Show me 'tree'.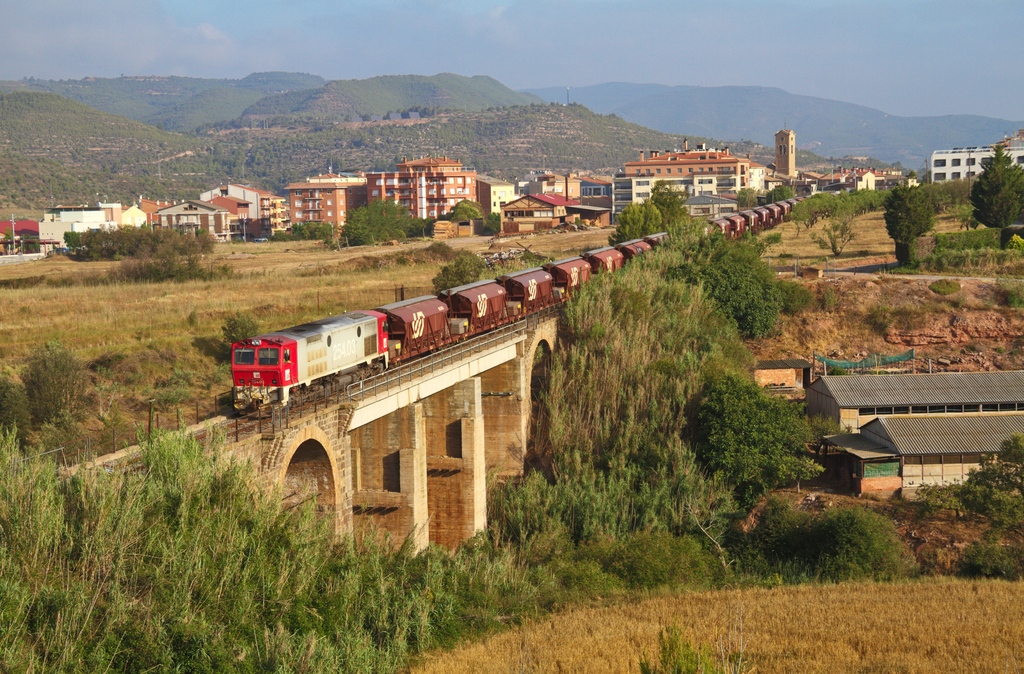
'tree' is here: select_region(443, 199, 497, 223).
